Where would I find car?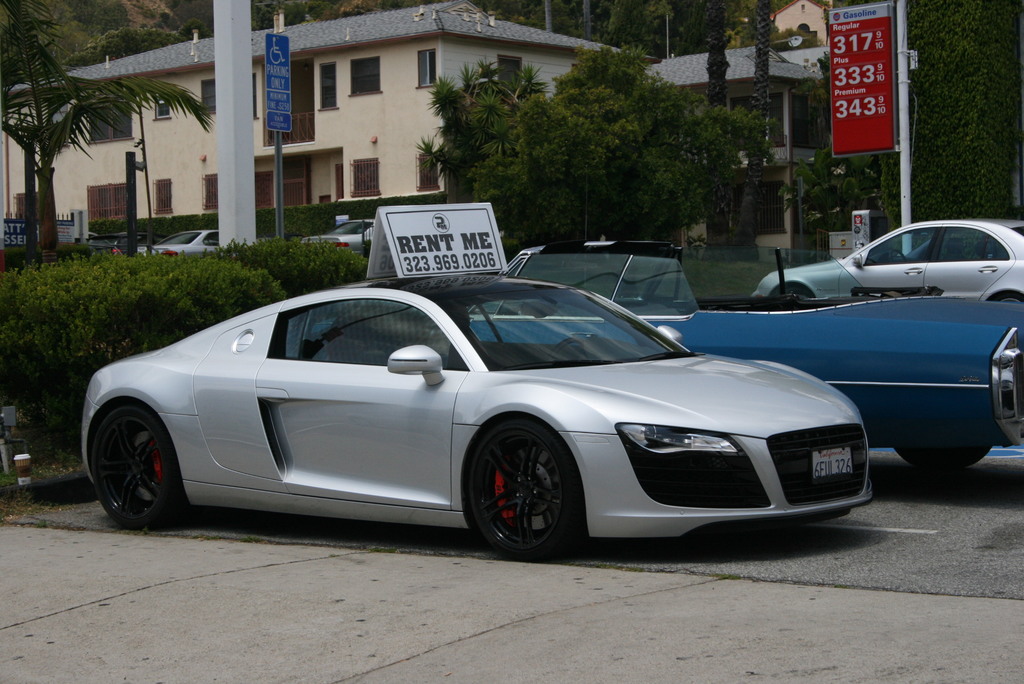
At Rect(753, 218, 1023, 302).
